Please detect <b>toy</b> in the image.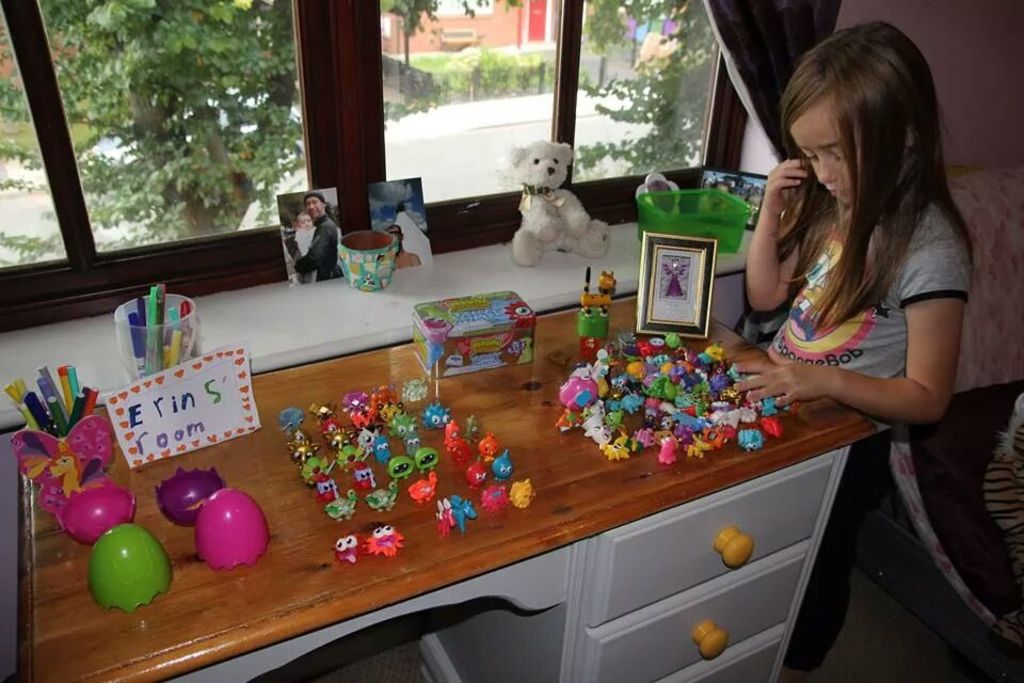
{"x1": 509, "y1": 476, "x2": 537, "y2": 510}.
